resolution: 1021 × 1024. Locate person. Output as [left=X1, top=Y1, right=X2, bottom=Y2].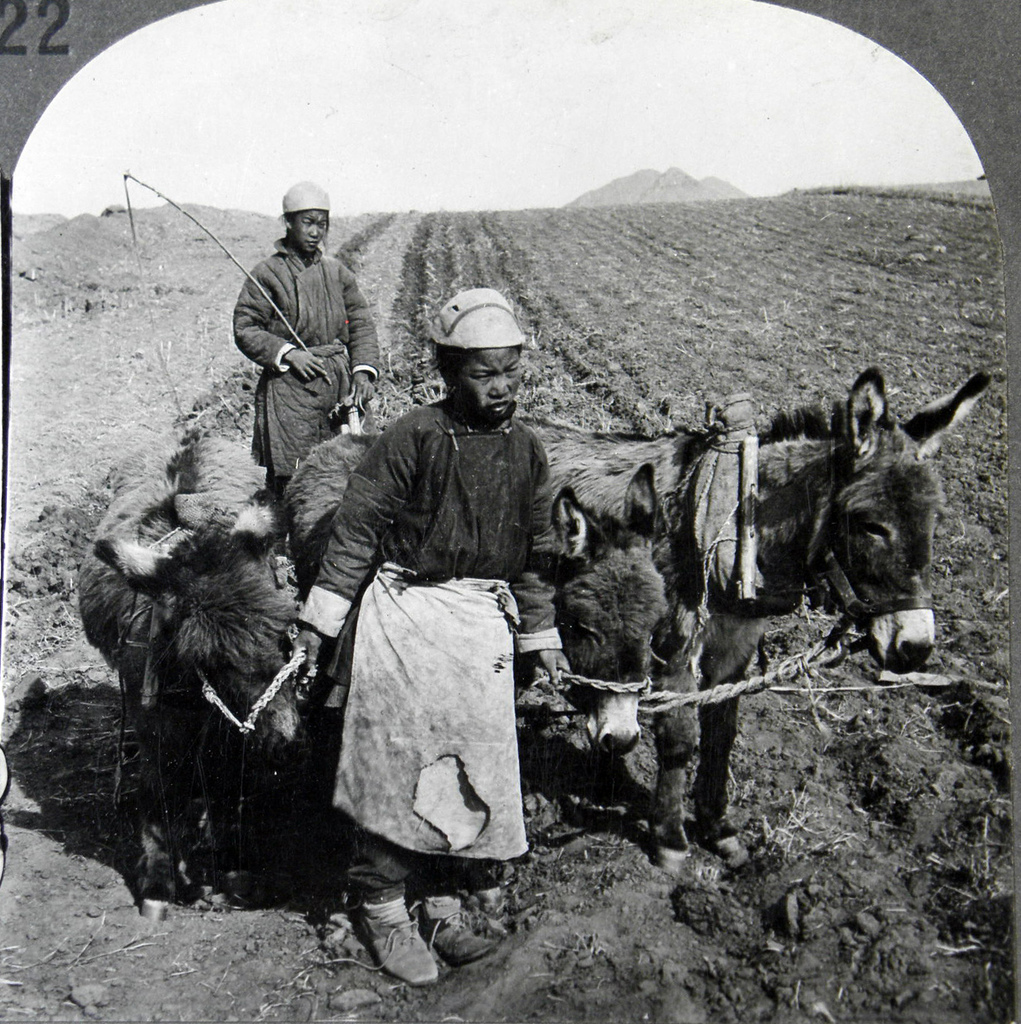
[left=220, top=175, right=368, bottom=545].
